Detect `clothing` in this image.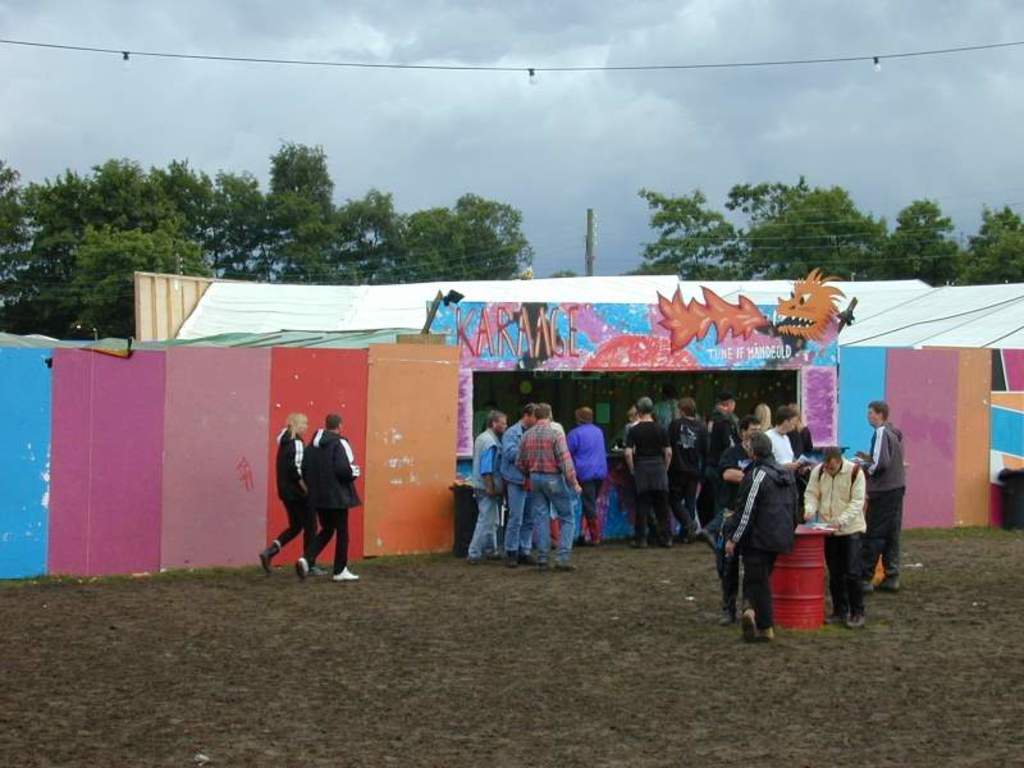
Detection: BBox(532, 412, 580, 557).
